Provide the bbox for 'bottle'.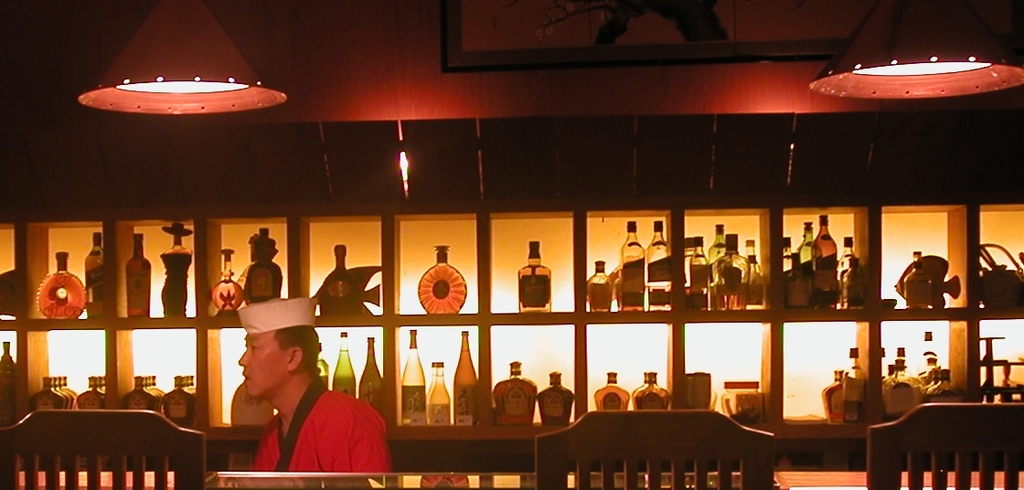
Rect(537, 369, 574, 429).
